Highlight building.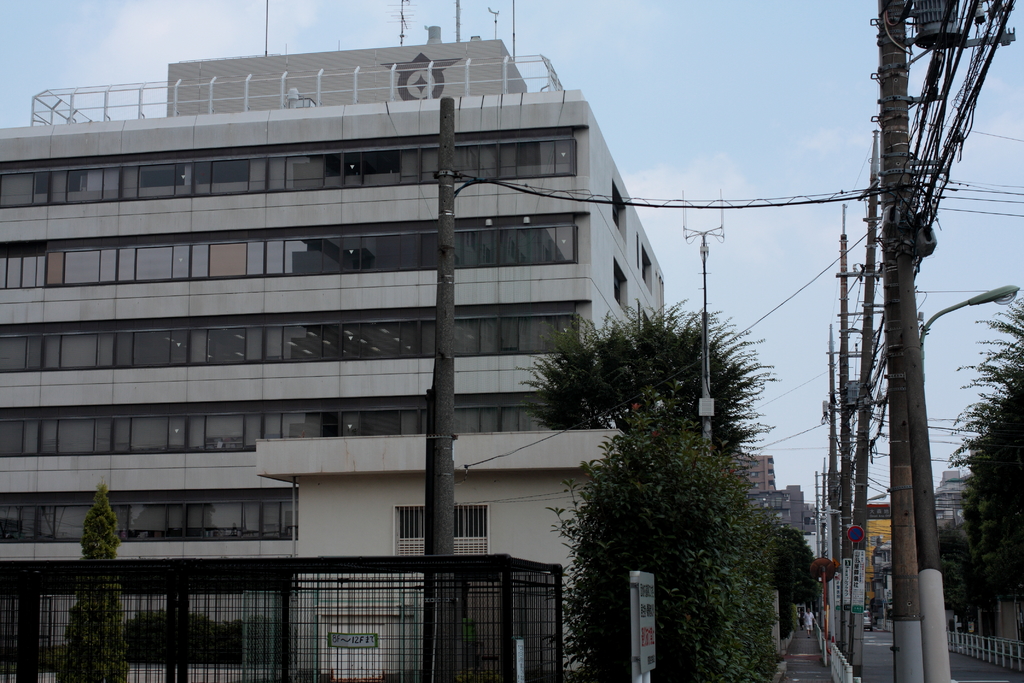
Highlighted region: {"x1": 863, "y1": 499, "x2": 896, "y2": 604}.
